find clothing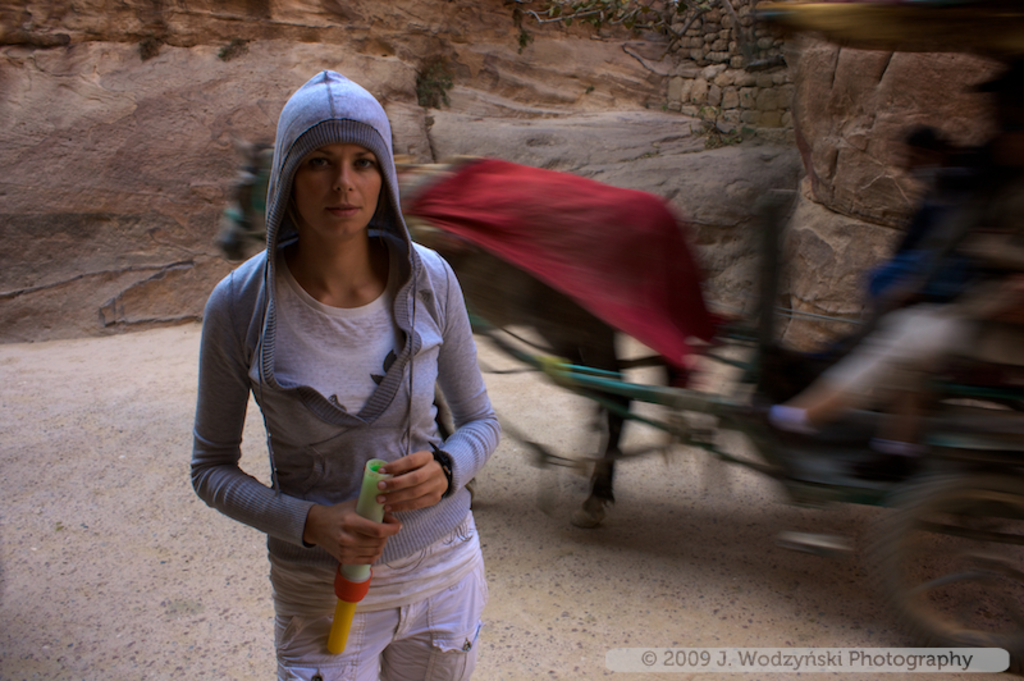
[left=201, top=191, right=493, bottom=640]
